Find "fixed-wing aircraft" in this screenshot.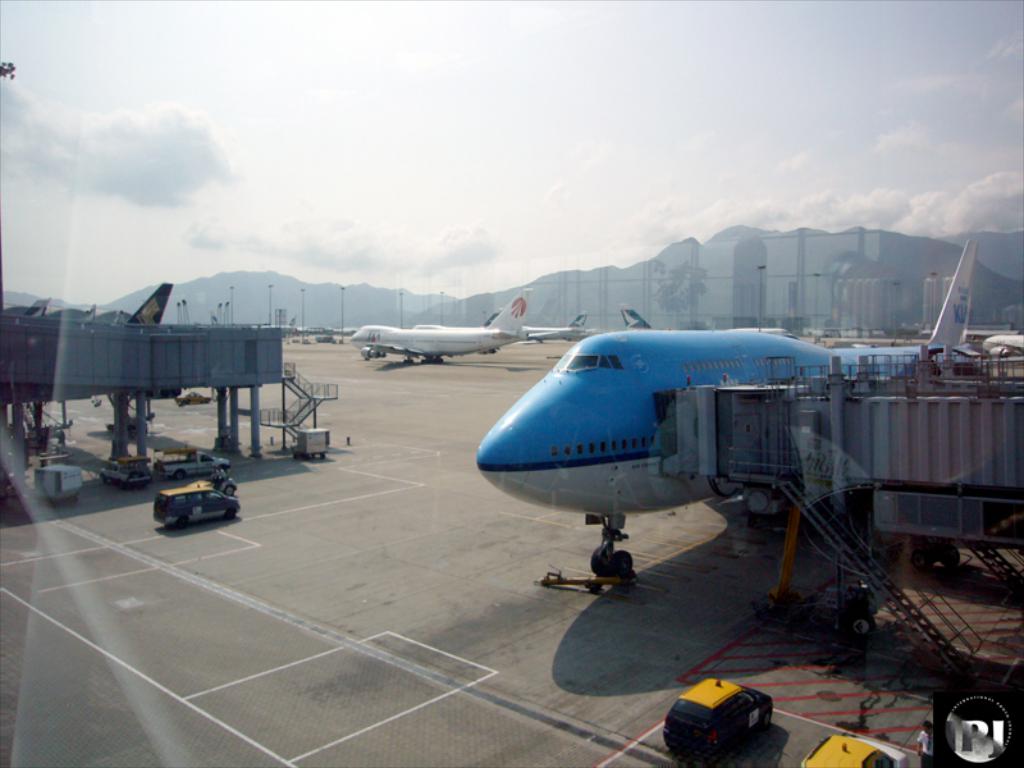
The bounding box for "fixed-wing aircraft" is <box>125,275,170,330</box>.
